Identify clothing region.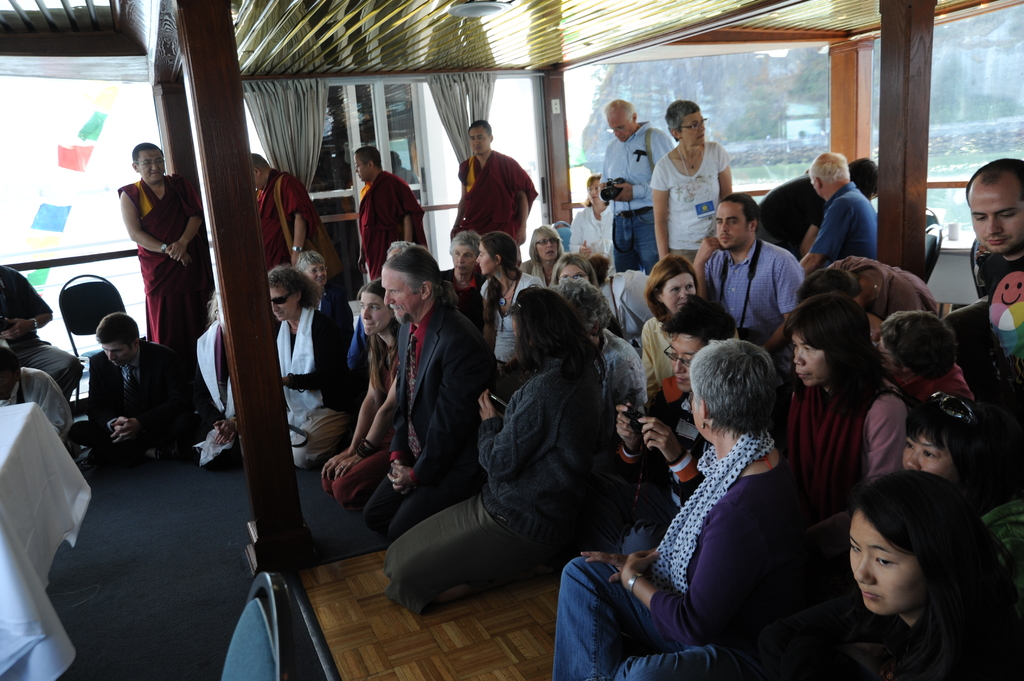
Region: 815:153:898:266.
